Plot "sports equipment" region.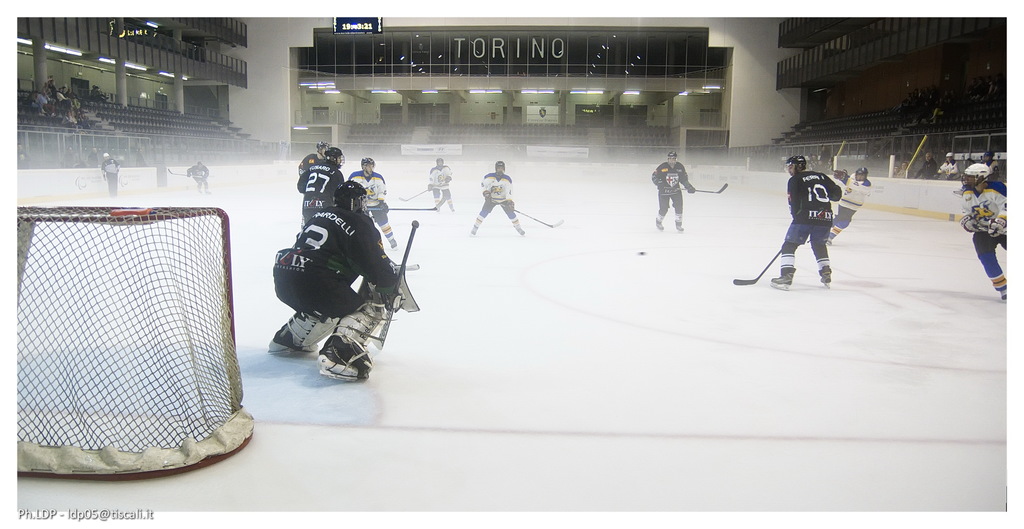
Plotted at bbox(447, 205, 456, 213).
